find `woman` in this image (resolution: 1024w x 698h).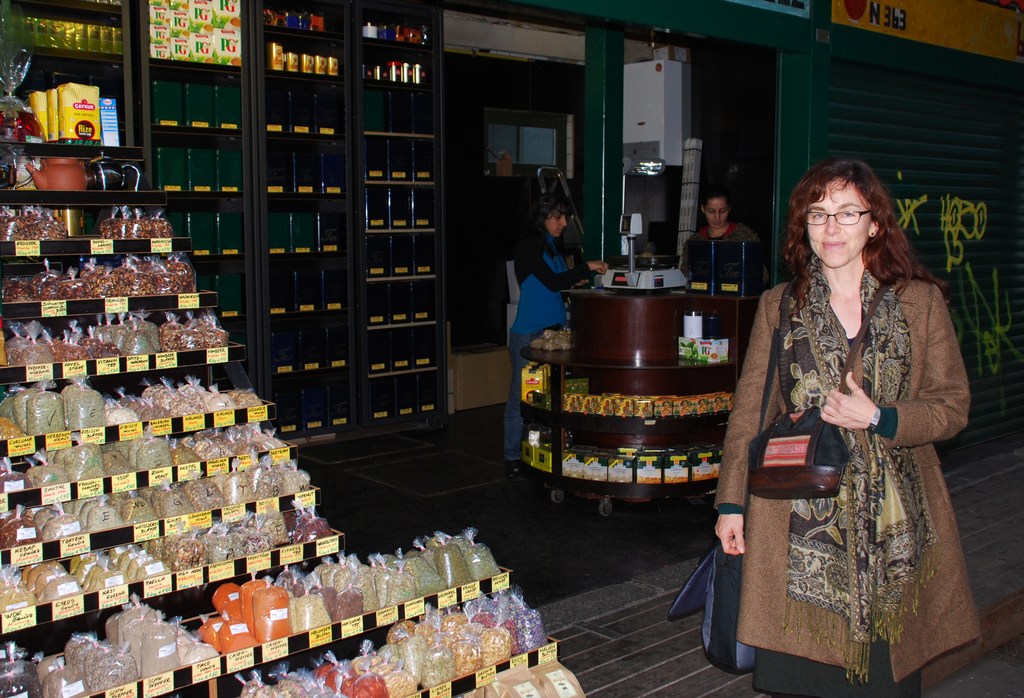
x1=511, y1=190, x2=602, y2=485.
